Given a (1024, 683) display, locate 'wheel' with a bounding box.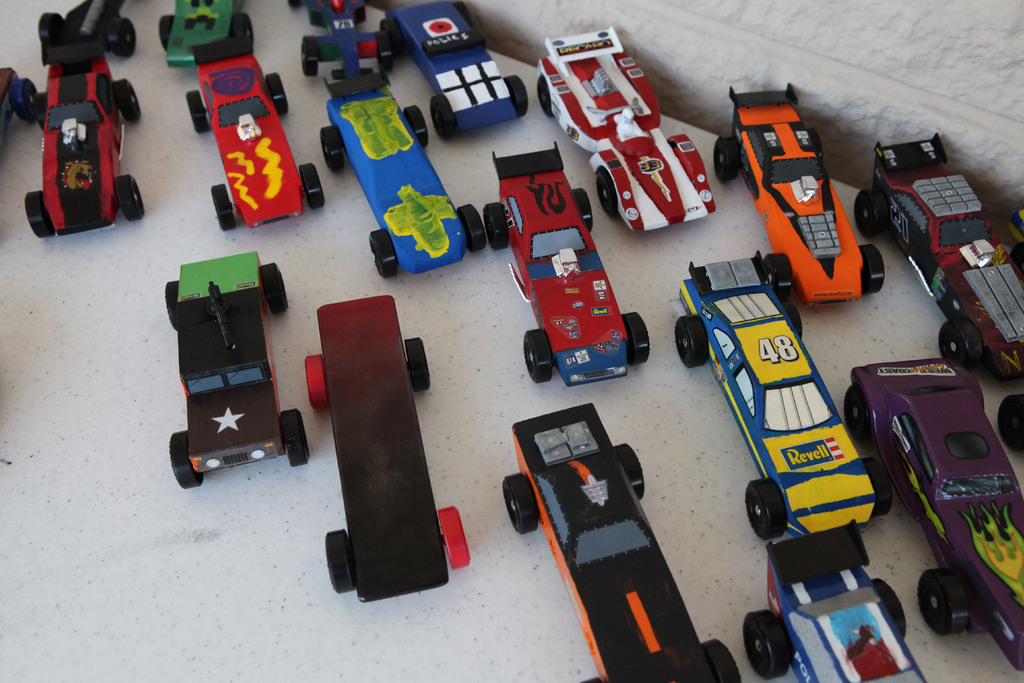
Located: <box>675,310,710,372</box>.
